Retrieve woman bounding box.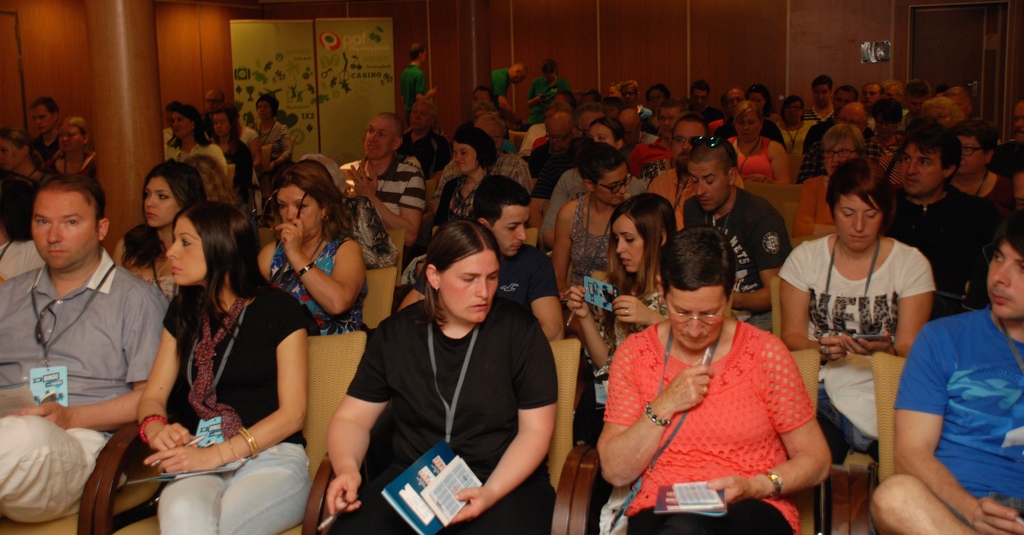
Bounding box: left=600, top=222, right=838, bottom=534.
